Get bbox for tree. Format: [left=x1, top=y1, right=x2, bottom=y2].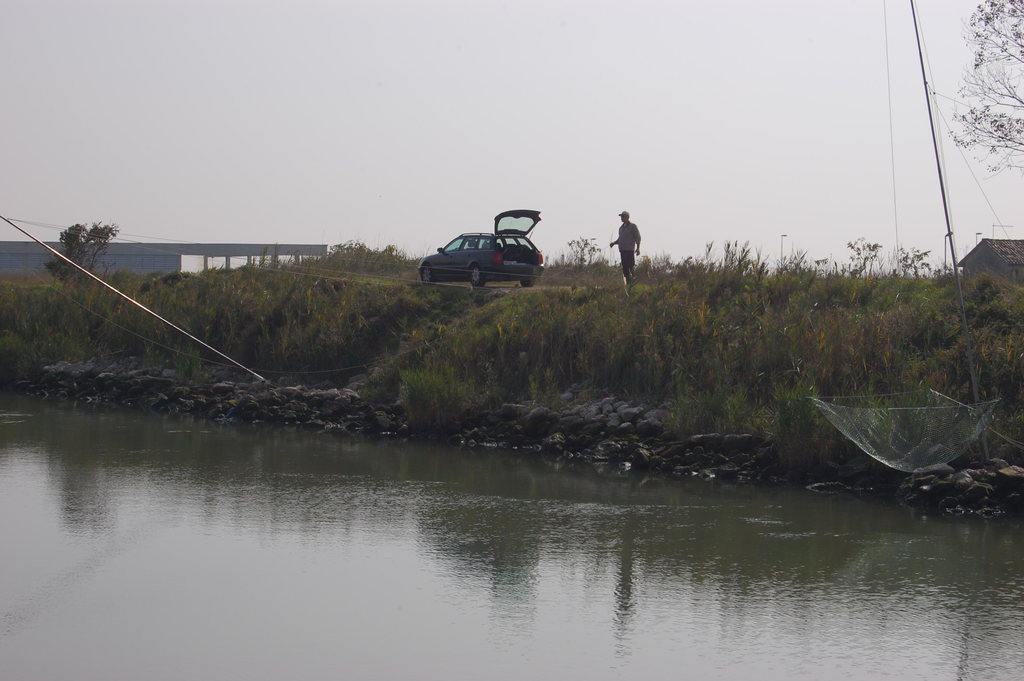
[left=47, top=204, right=117, bottom=286].
